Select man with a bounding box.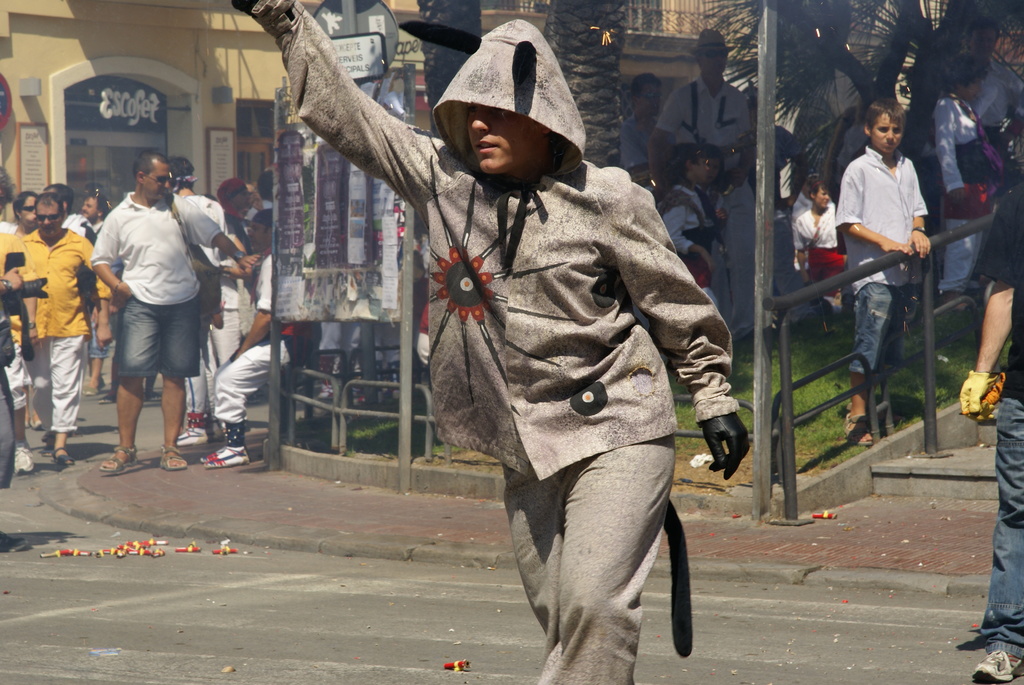
(92, 154, 267, 484).
